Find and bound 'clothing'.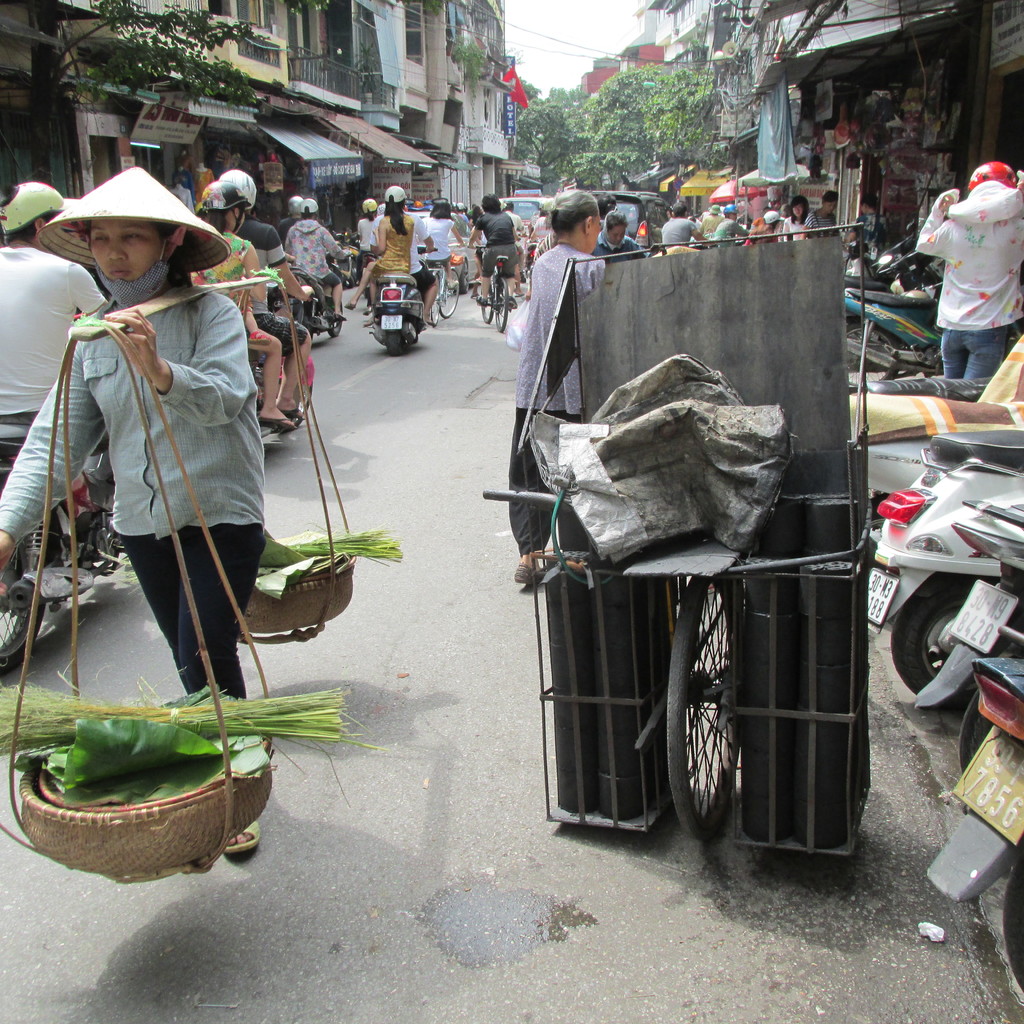
Bound: Rect(59, 215, 285, 717).
